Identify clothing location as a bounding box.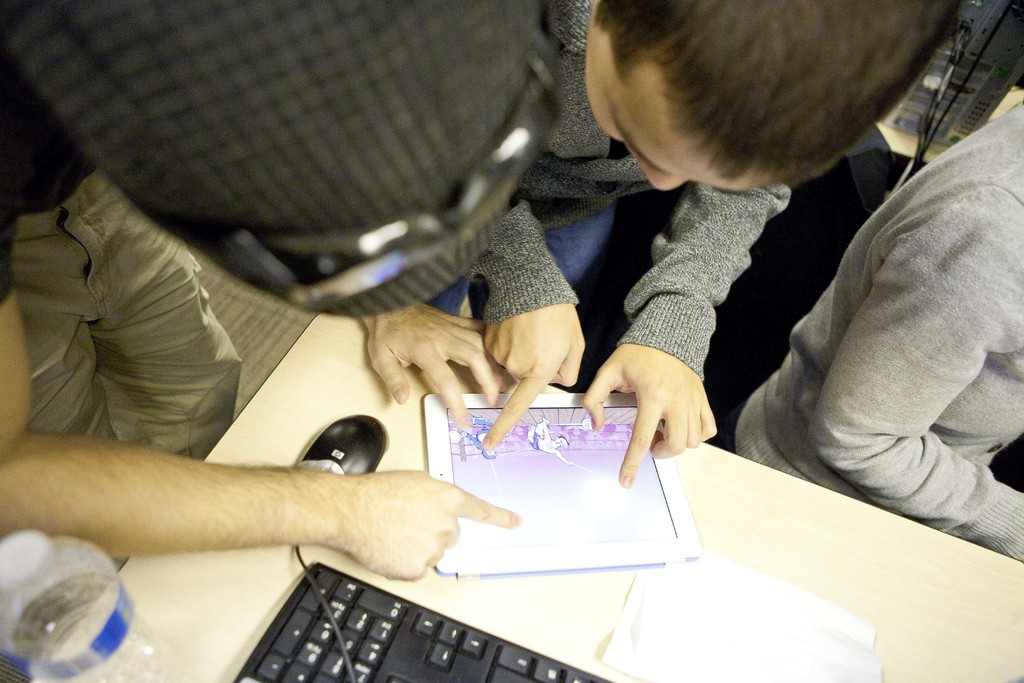
box(425, 0, 791, 383).
